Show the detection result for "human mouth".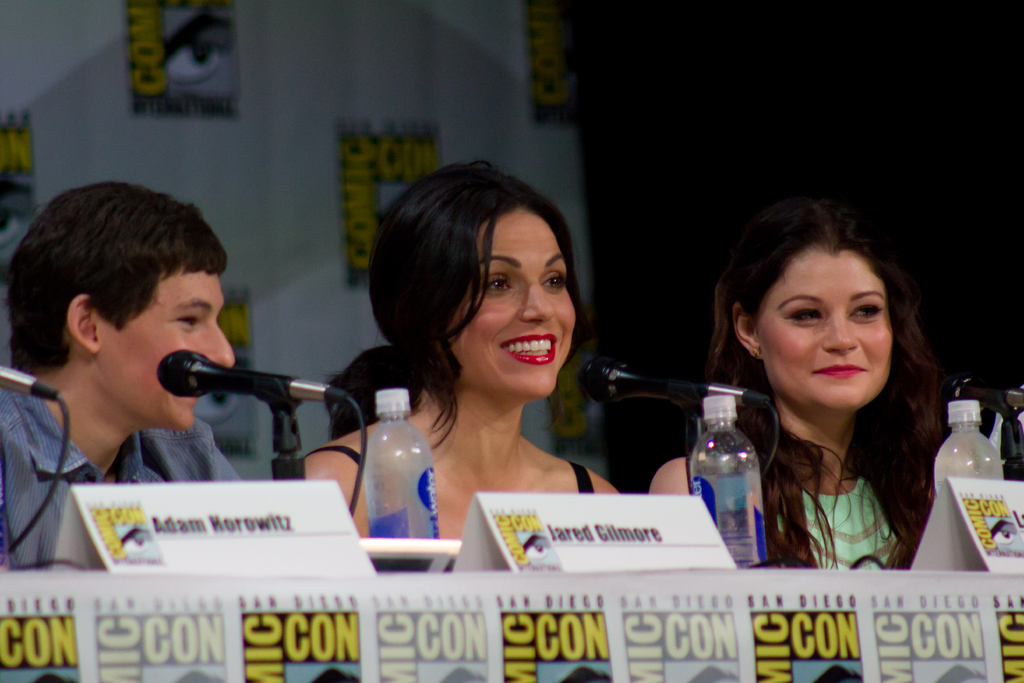
box=[501, 333, 559, 363].
